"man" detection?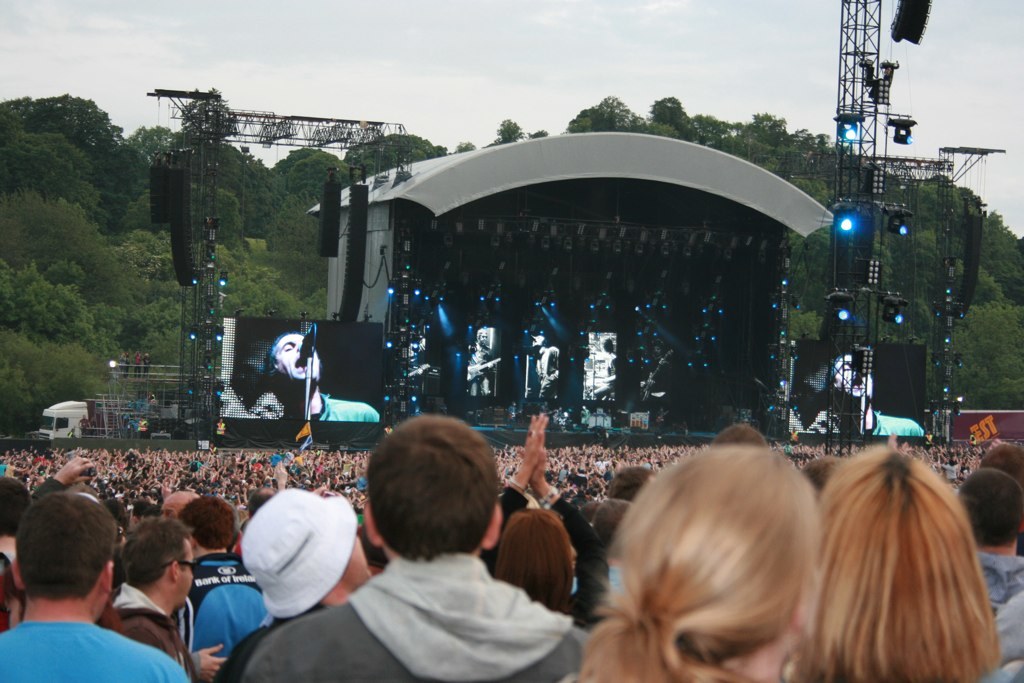
detection(955, 466, 1023, 682)
